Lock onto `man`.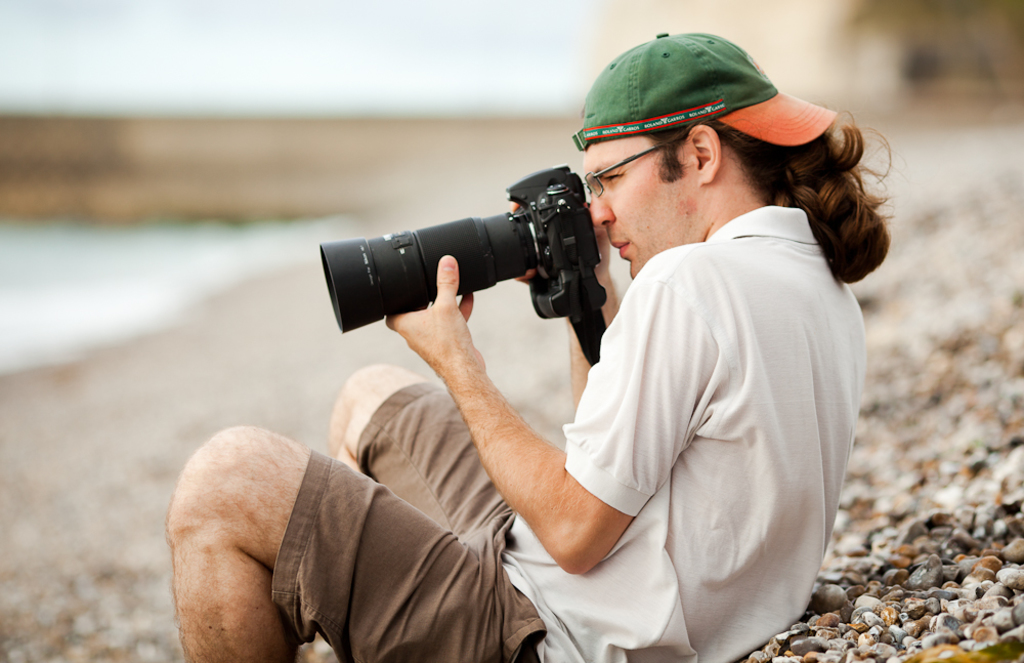
Locked: bbox=(218, 60, 889, 629).
